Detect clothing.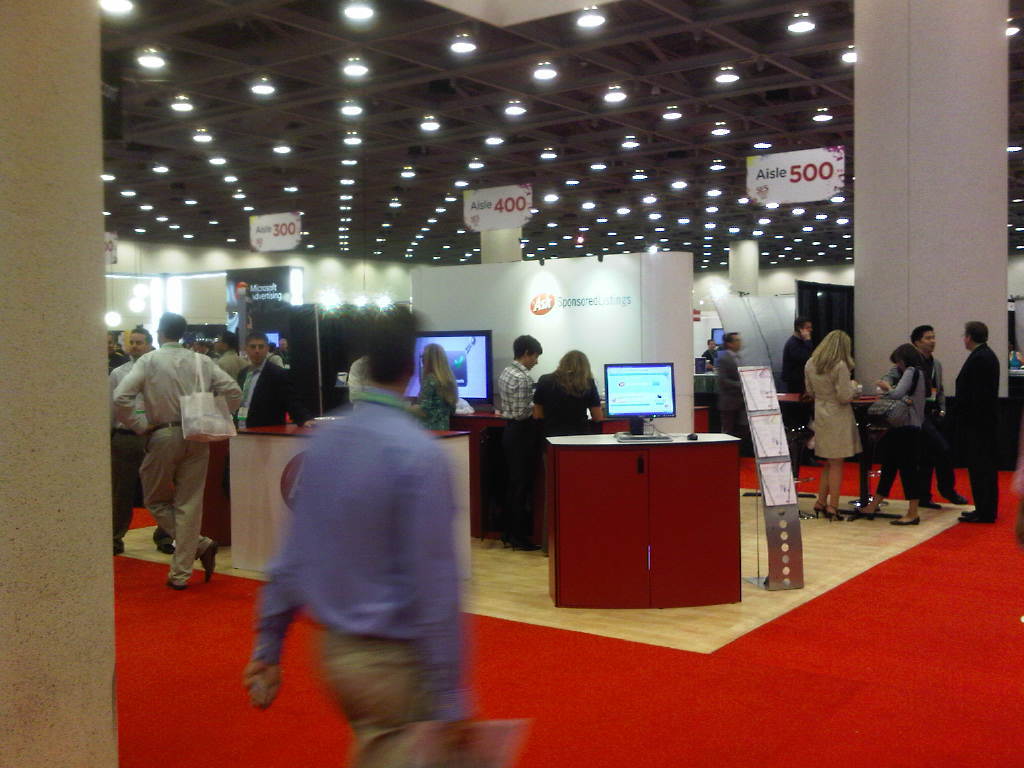
Detected at (x1=809, y1=358, x2=860, y2=463).
